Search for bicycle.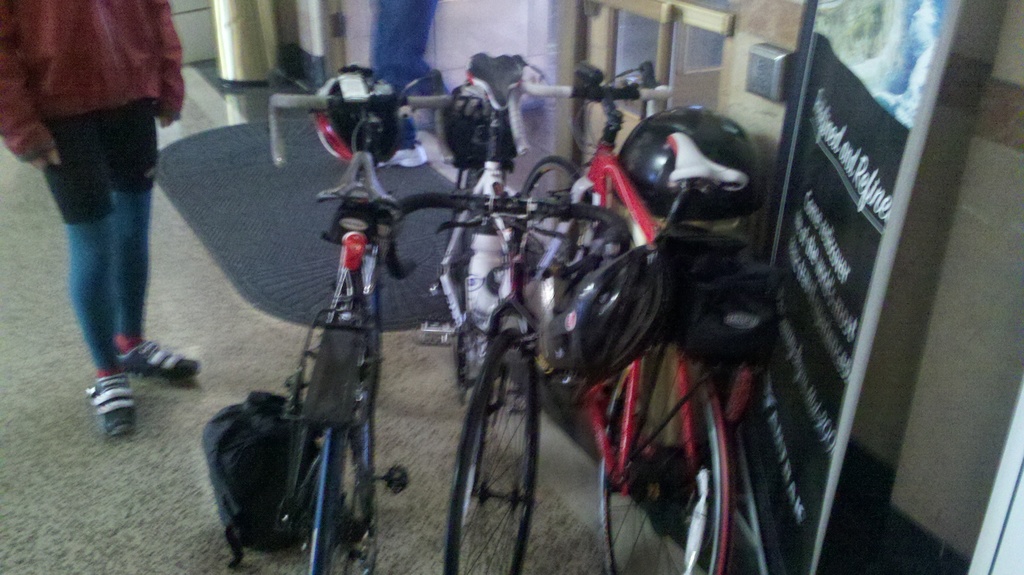
Found at 388 85 594 574.
